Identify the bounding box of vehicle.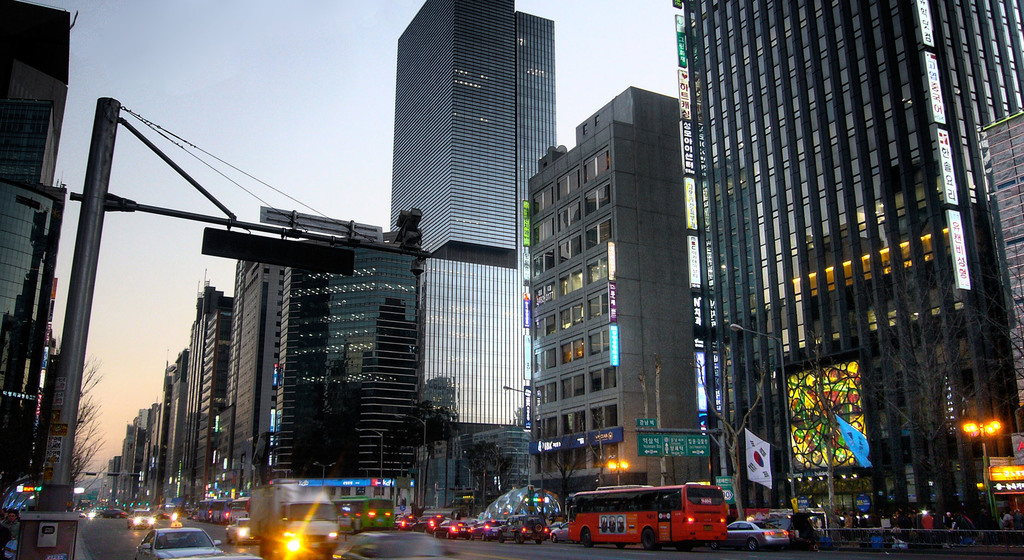
bbox=[549, 485, 745, 544].
